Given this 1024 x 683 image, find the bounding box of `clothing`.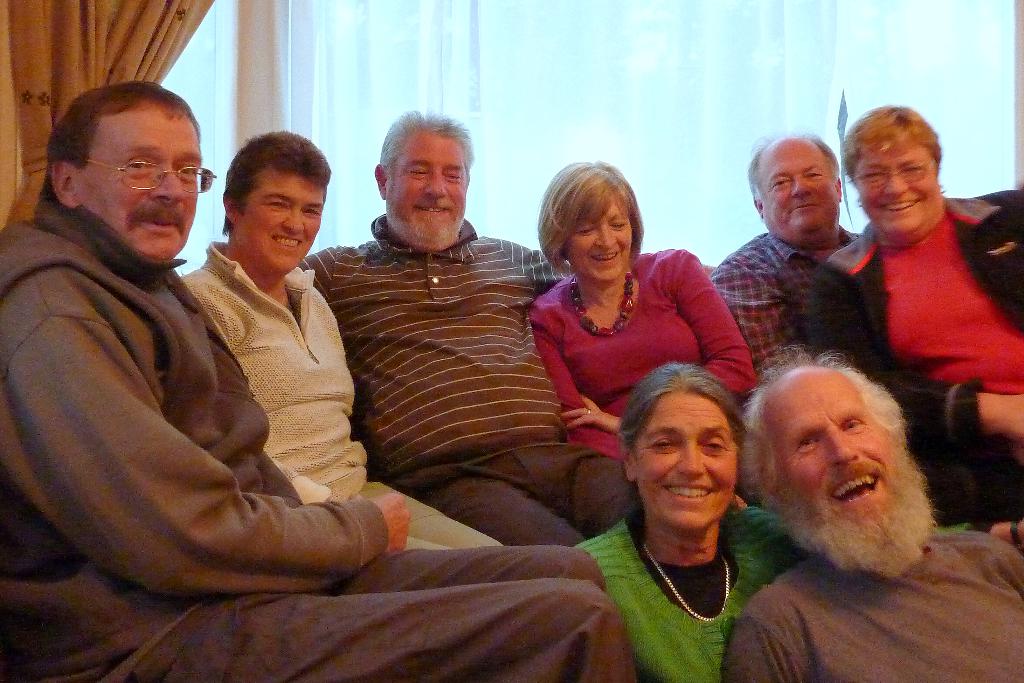
bbox=[316, 221, 633, 547].
